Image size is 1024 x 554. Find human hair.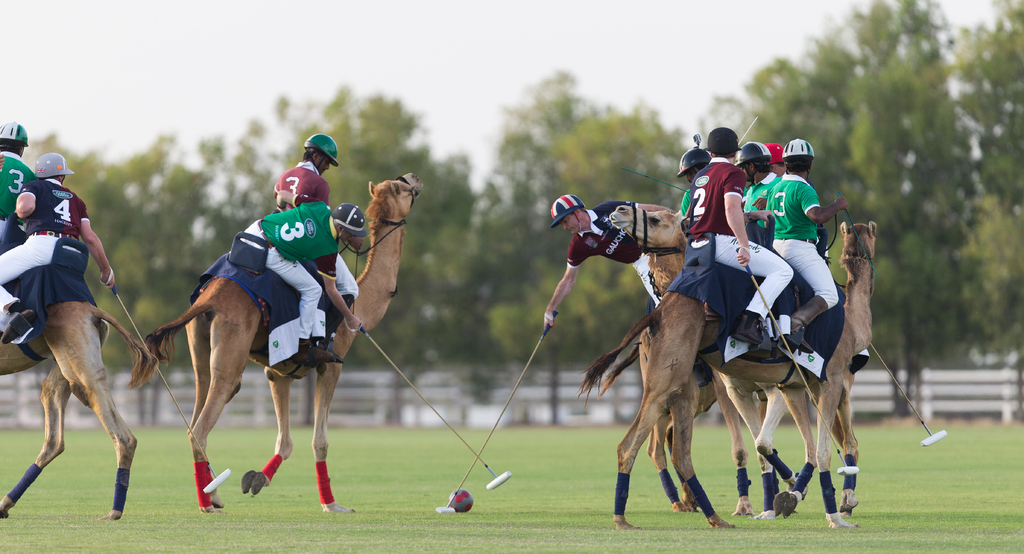
pyautogui.locateOnScreen(333, 218, 341, 229).
